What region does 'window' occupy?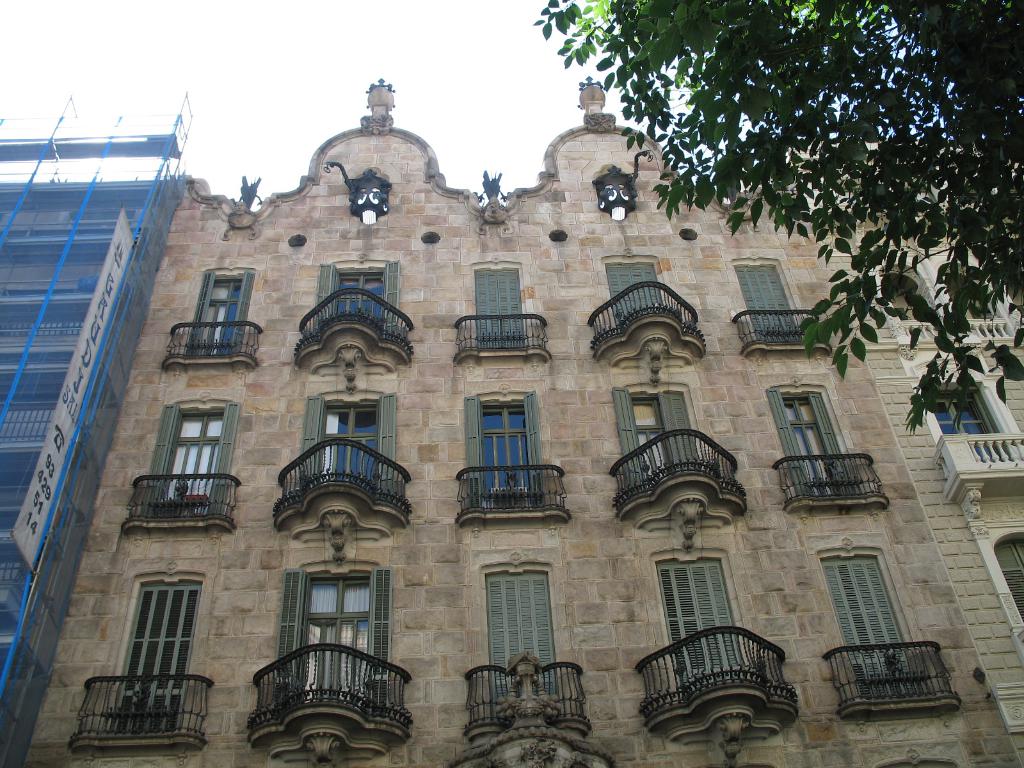
102, 543, 201, 734.
